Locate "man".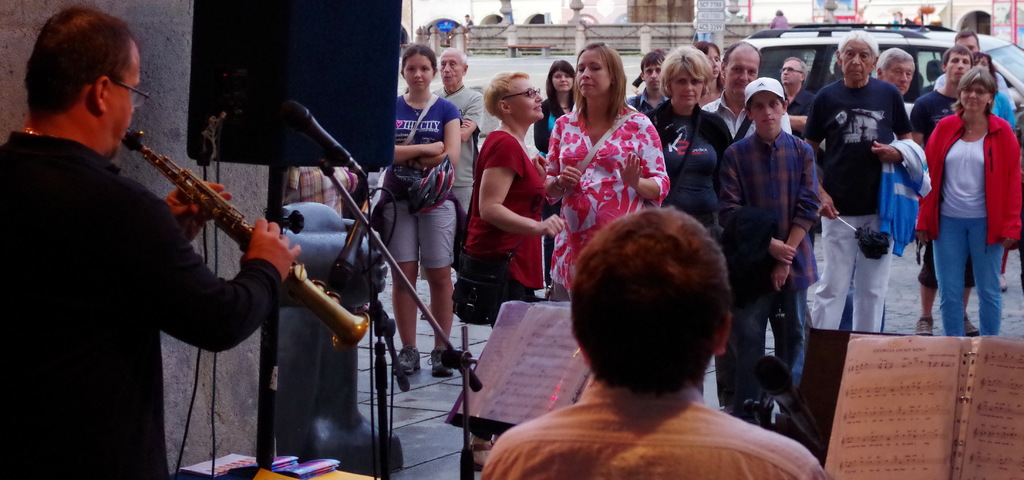
Bounding box: select_region(720, 76, 820, 405).
